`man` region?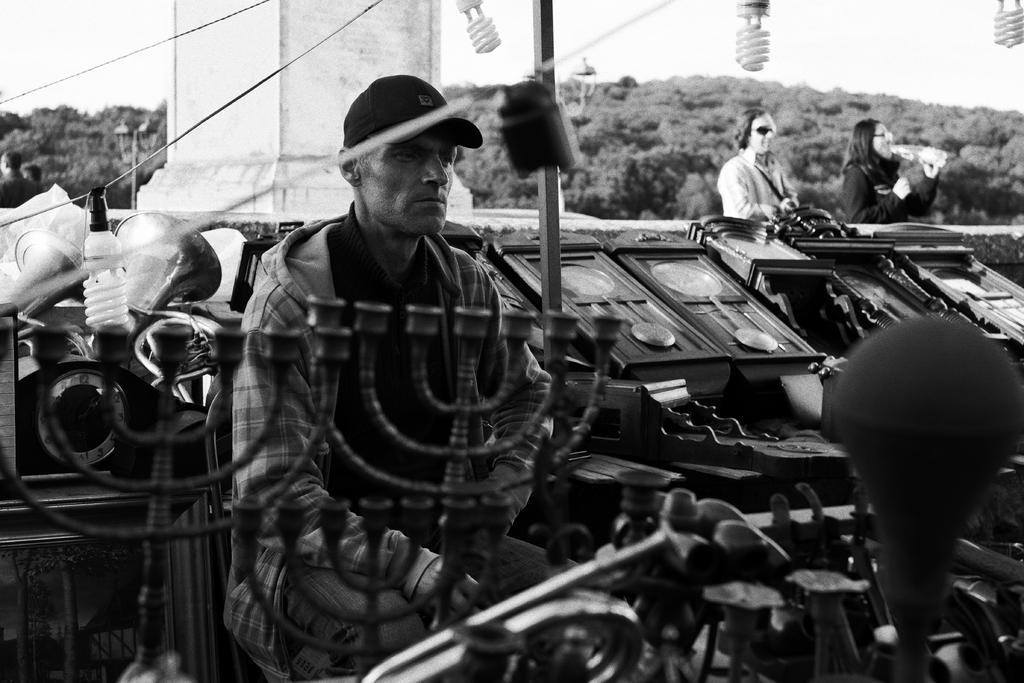
x1=200 y1=59 x2=575 y2=648
